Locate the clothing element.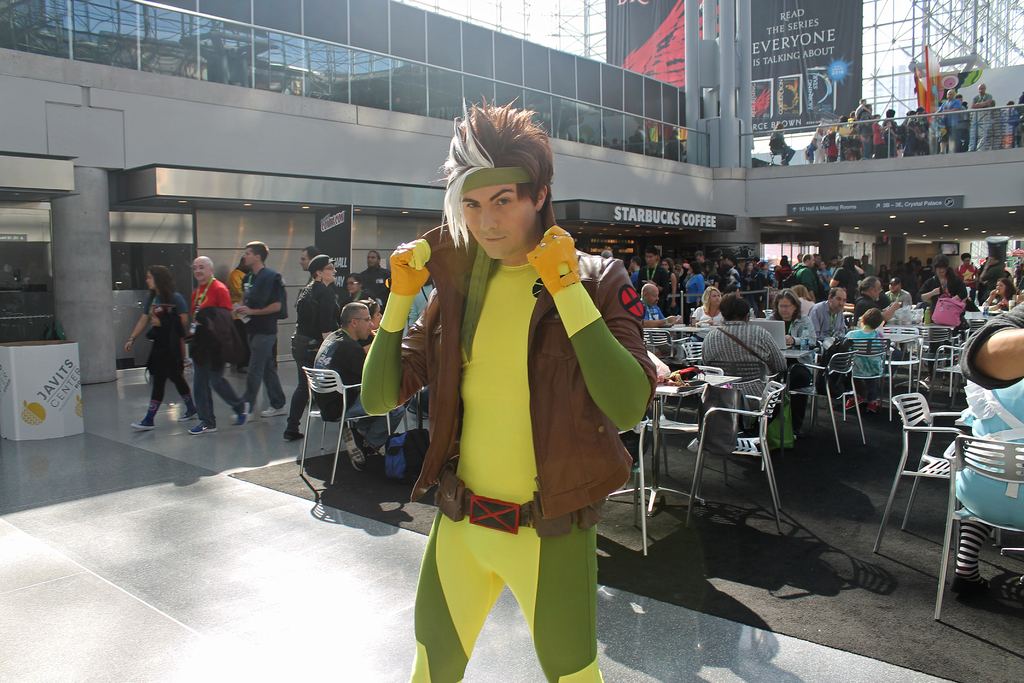
Element bbox: {"left": 292, "top": 276, "right": 340, "bottom": 432}.
